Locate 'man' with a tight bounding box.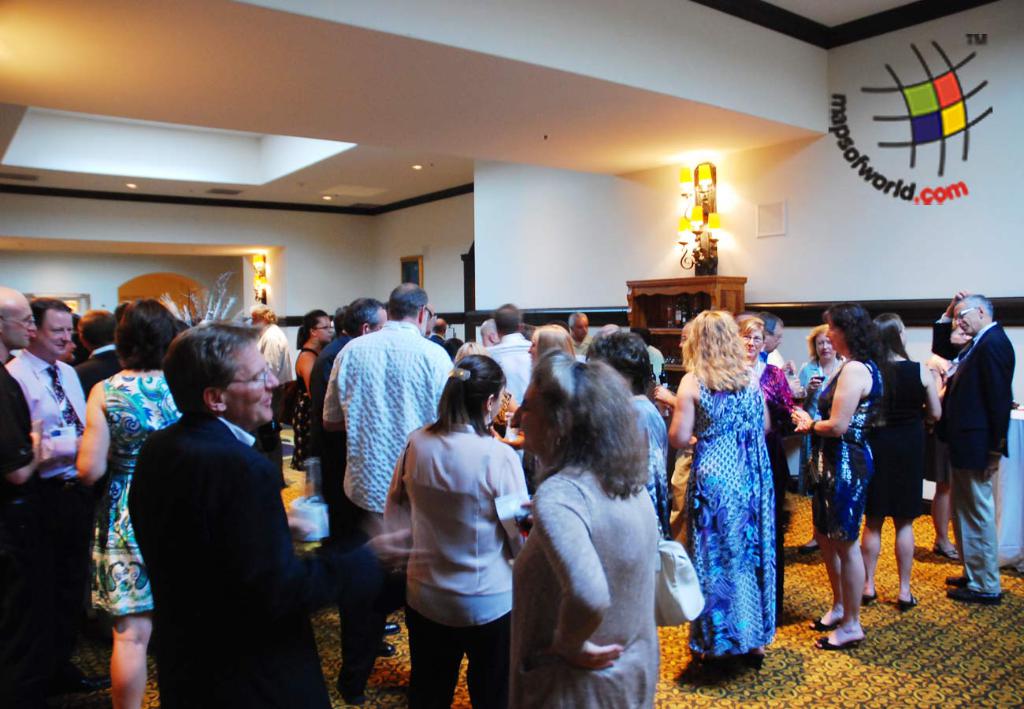
[4,293,88,705].
